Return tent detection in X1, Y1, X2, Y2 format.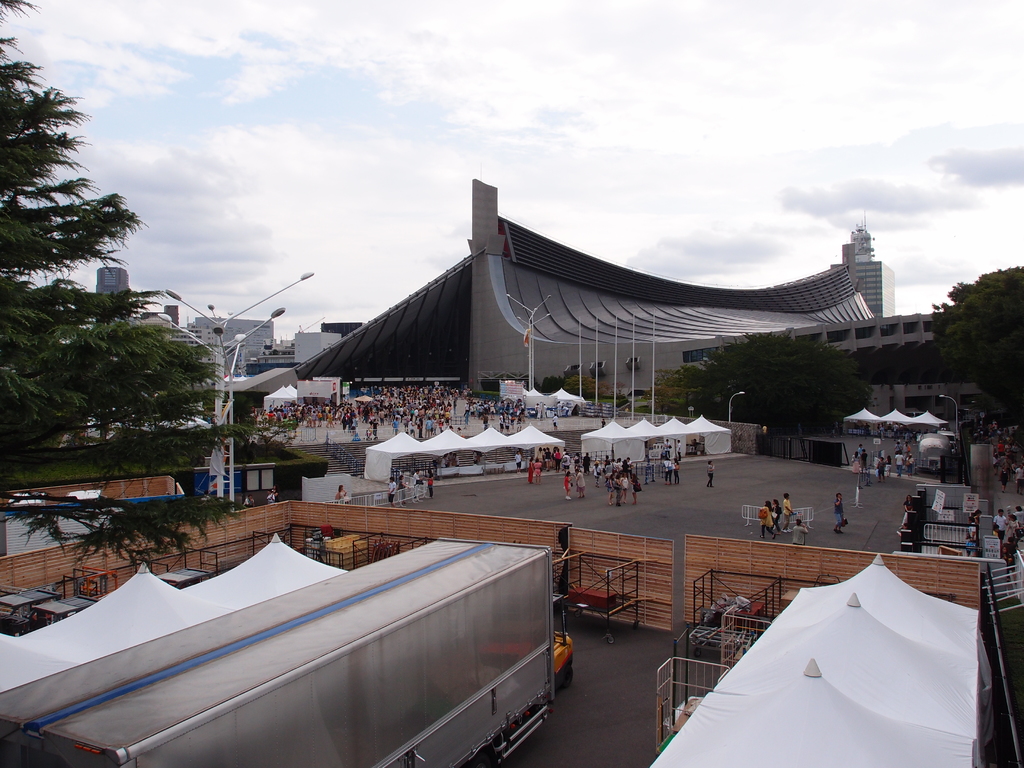
0, 527, 350, 701.
